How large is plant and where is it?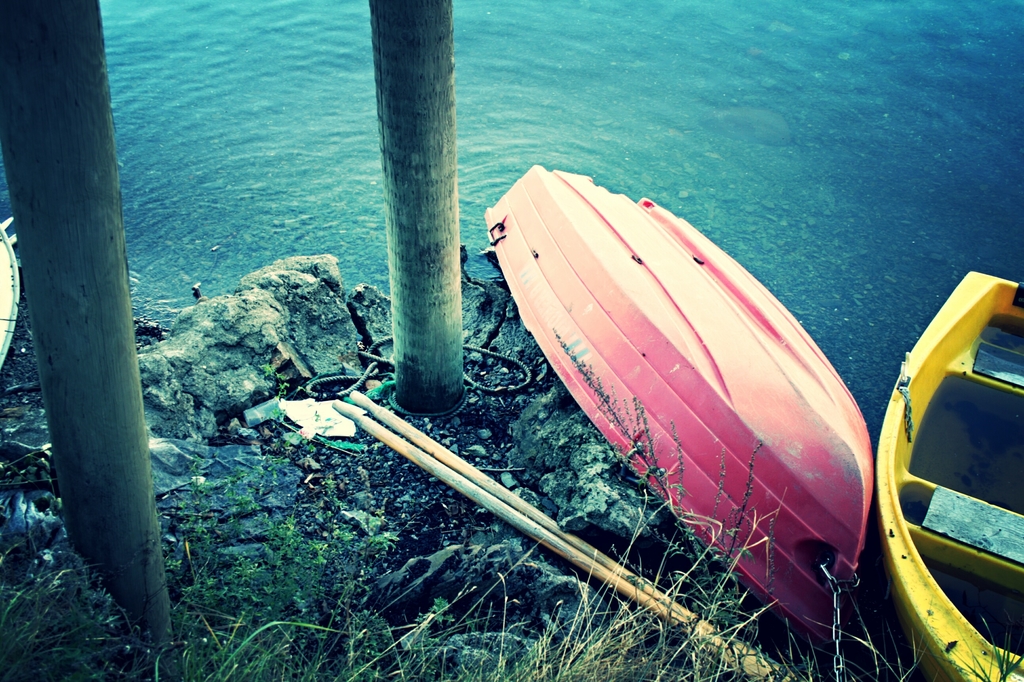
Bounding box: 365/519/388/555.
